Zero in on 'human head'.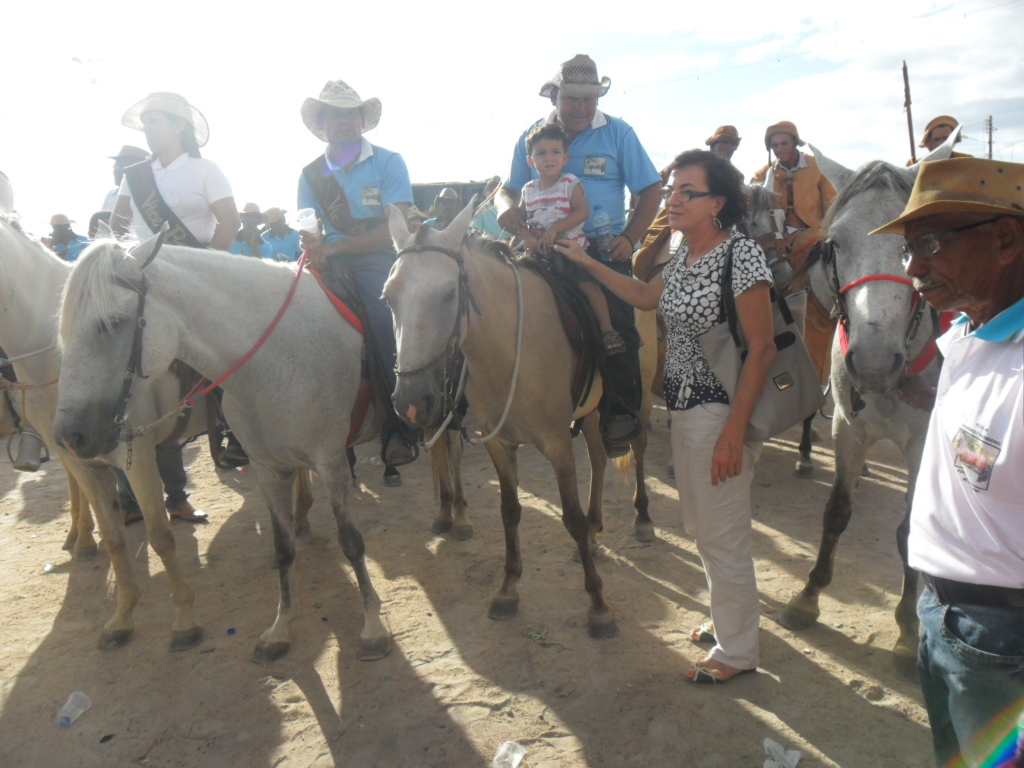
Zeroed in: x1=902 y1=175 x2=1023 y2=315.
